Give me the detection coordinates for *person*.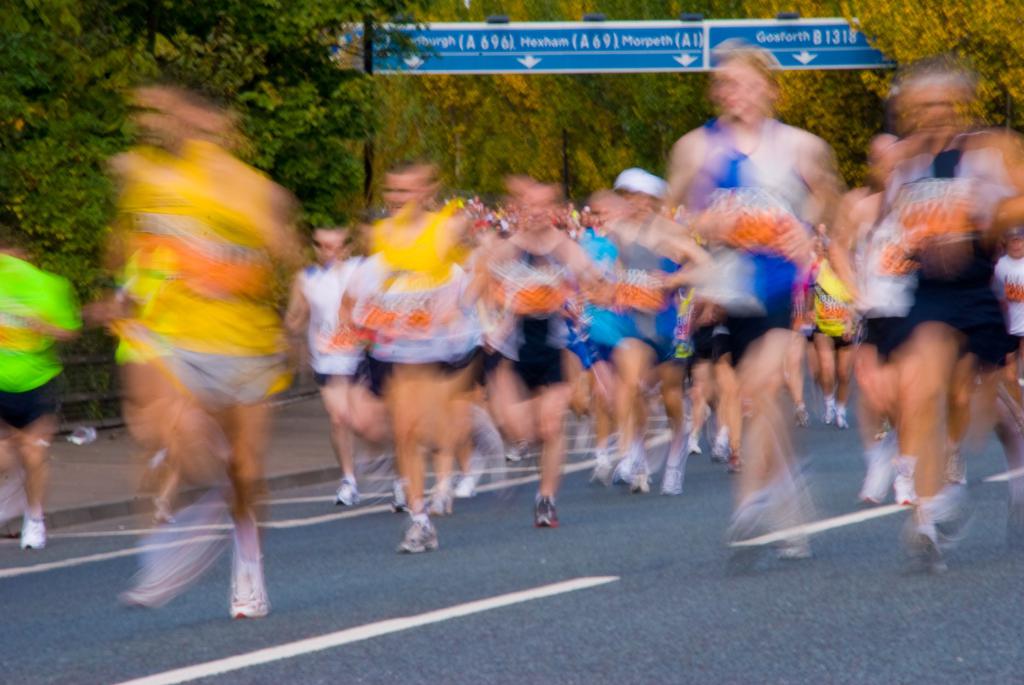
<bbox>600, 167, 716, 492</bbox>.
